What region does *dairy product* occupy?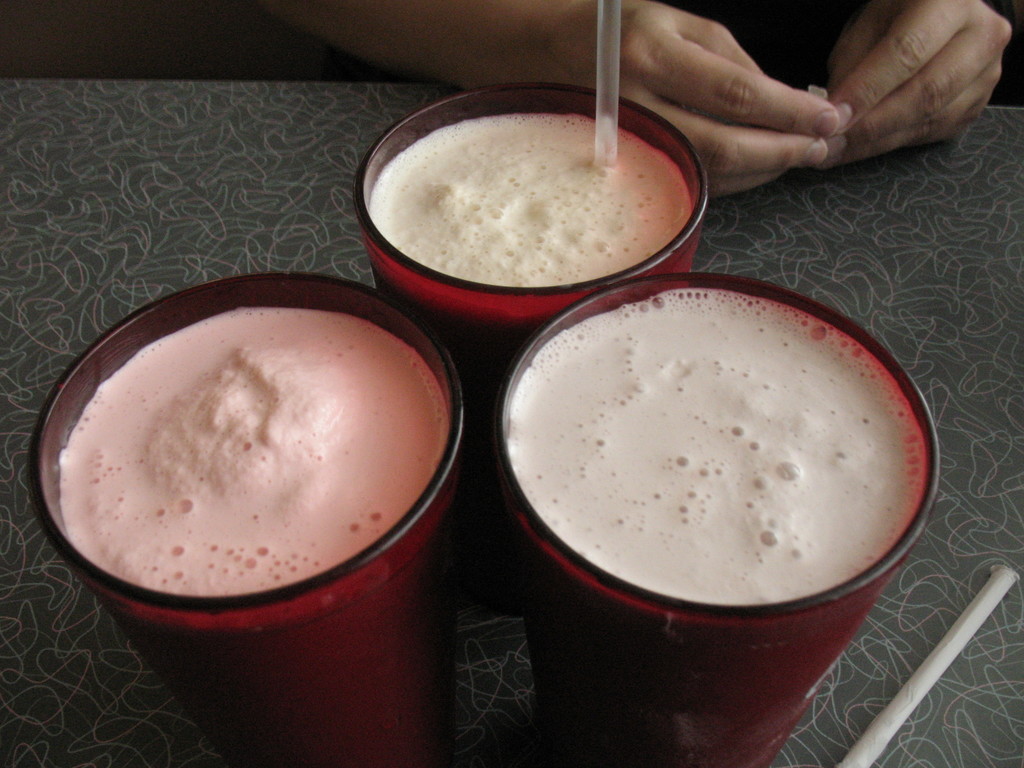
[498, 278, 935, 620].
